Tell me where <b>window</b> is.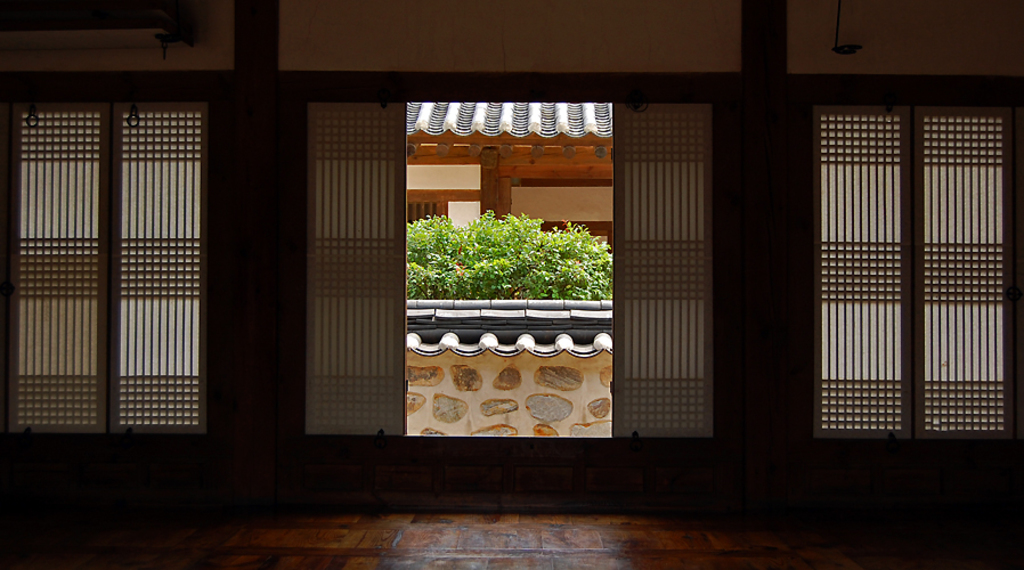
<b>window</b> is at rect(0, 100, 219, 448).
